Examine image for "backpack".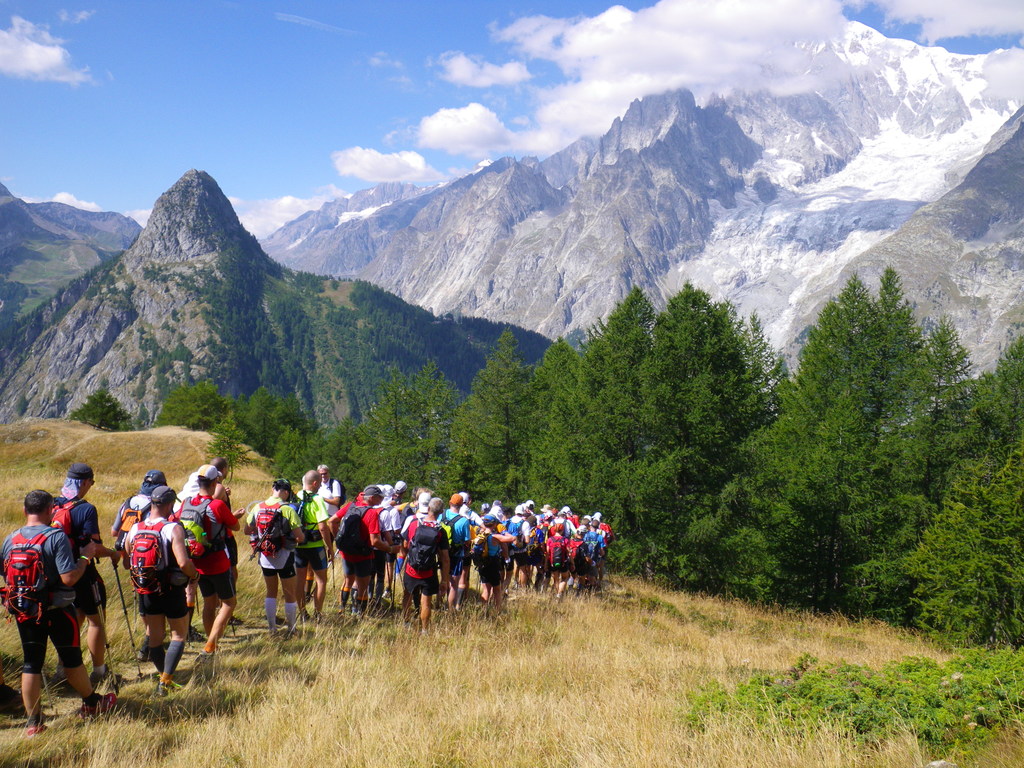
Examination result: l=175, t=499, r=231, b=563.
